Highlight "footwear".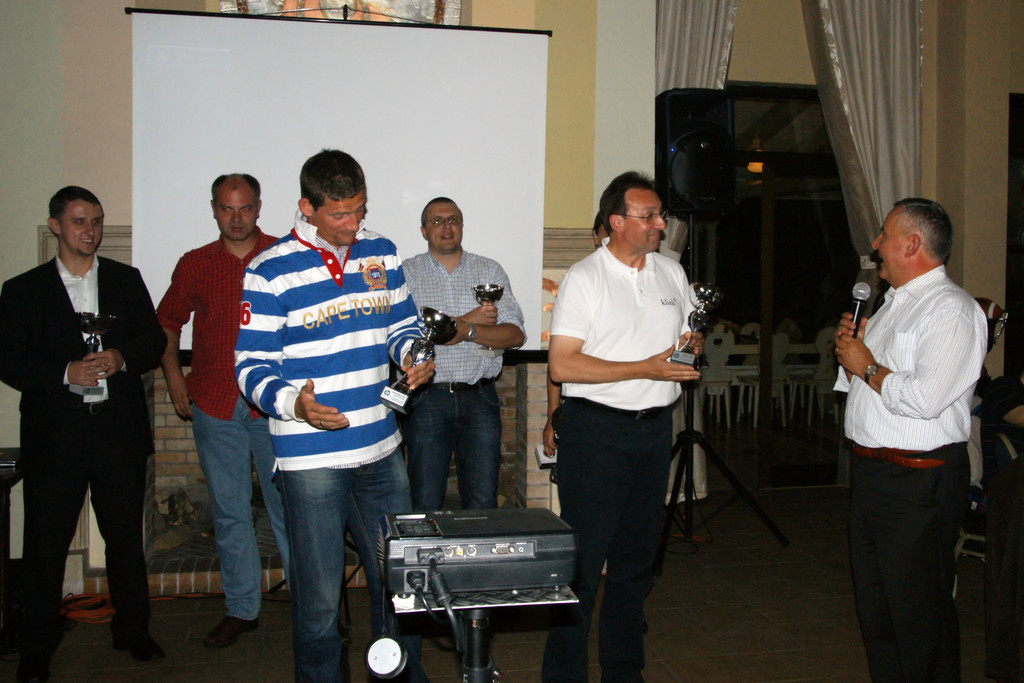
Highlighted region: 205, 612, 263, 654.
